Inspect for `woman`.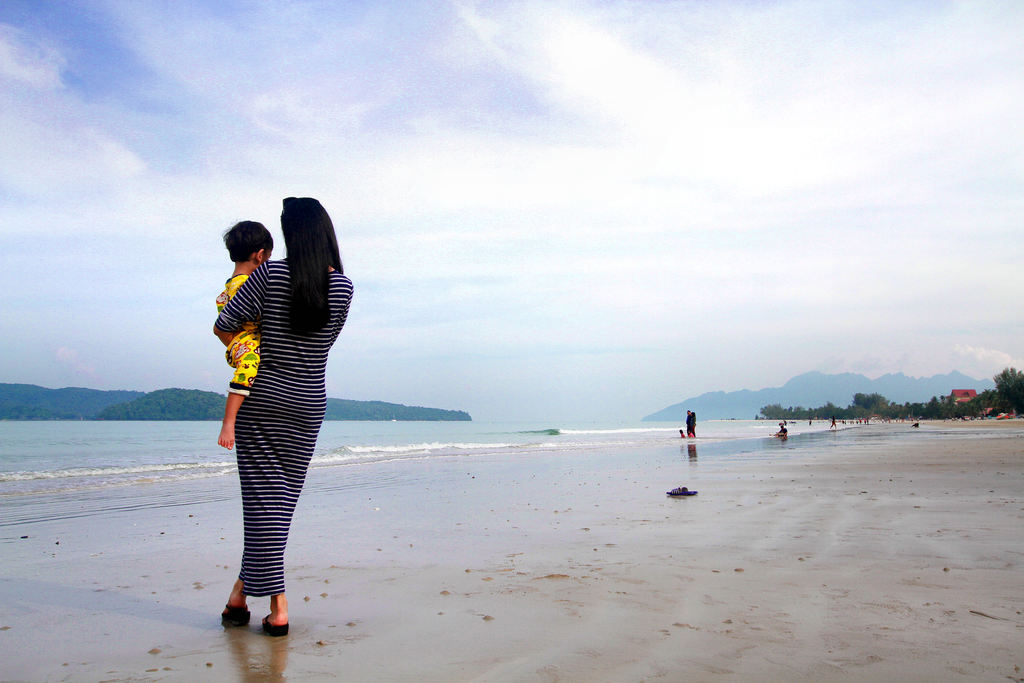
Inspection: pyautogui.locateOnScreen(193, 191, 355, 641).
